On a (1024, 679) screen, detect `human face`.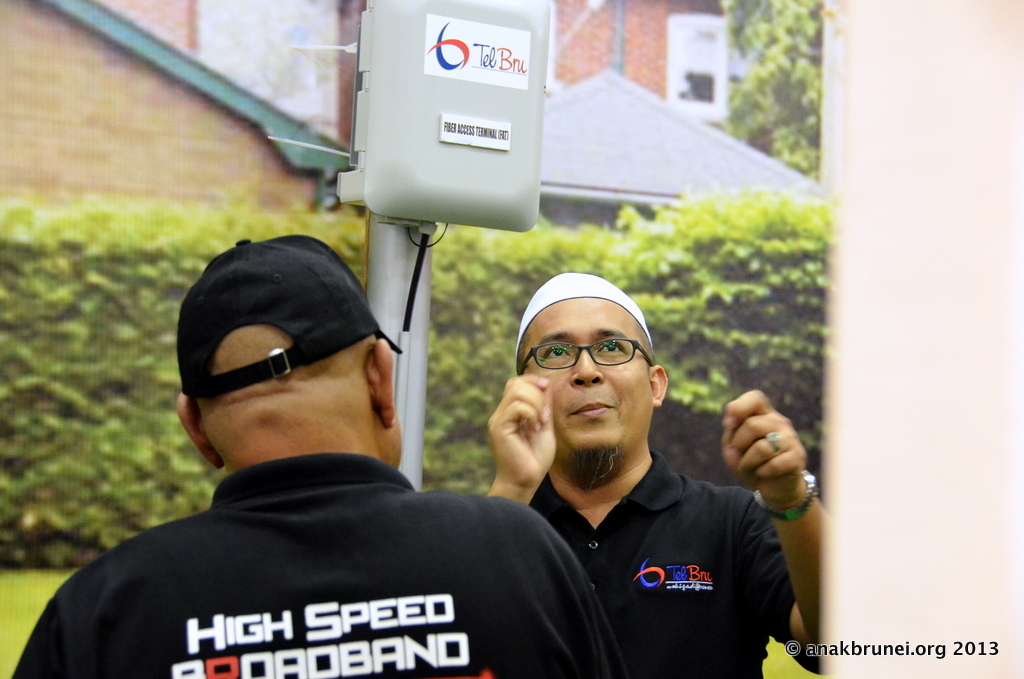
(x1=515, y1=296, x2=653, y2=460).
